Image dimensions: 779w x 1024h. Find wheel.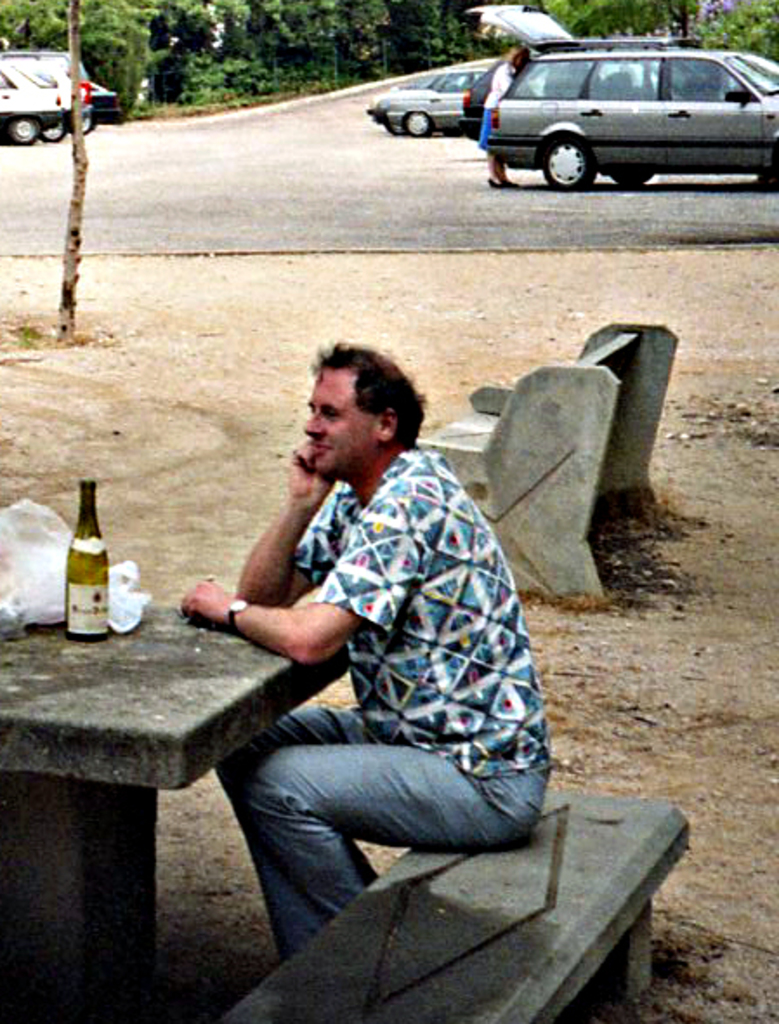
box(42, 120, 62, 142).
